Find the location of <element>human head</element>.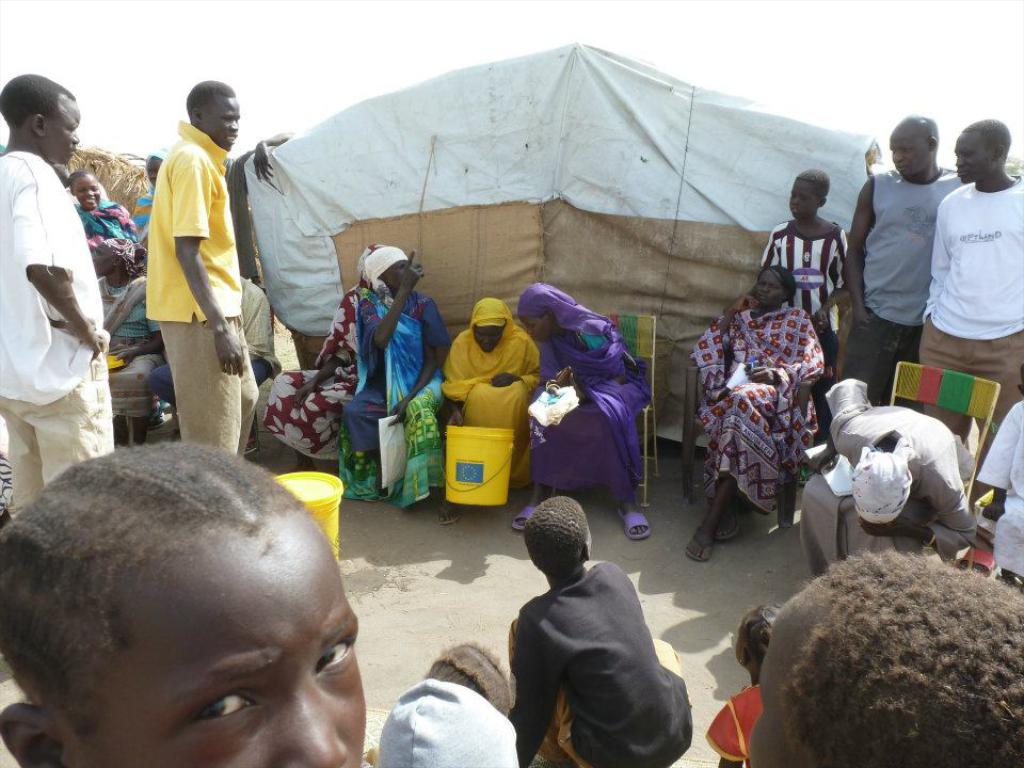
Location: box(737, 603, 781, 659).
